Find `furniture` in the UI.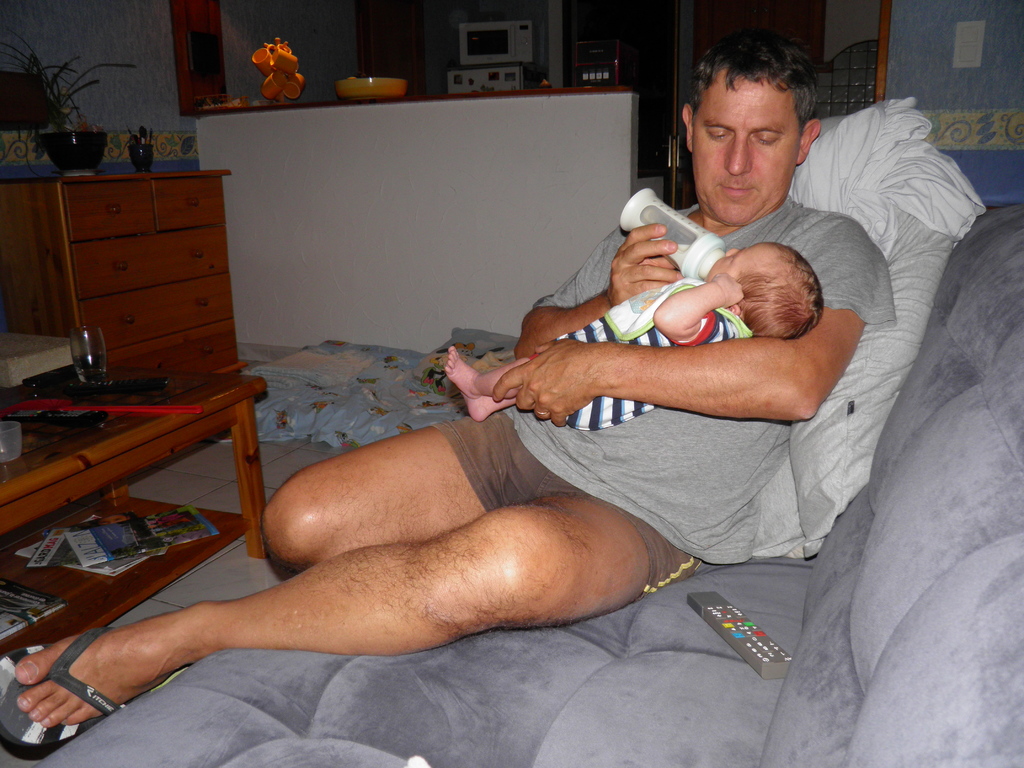
UI element at detection(35, 202, 1023, 767).
